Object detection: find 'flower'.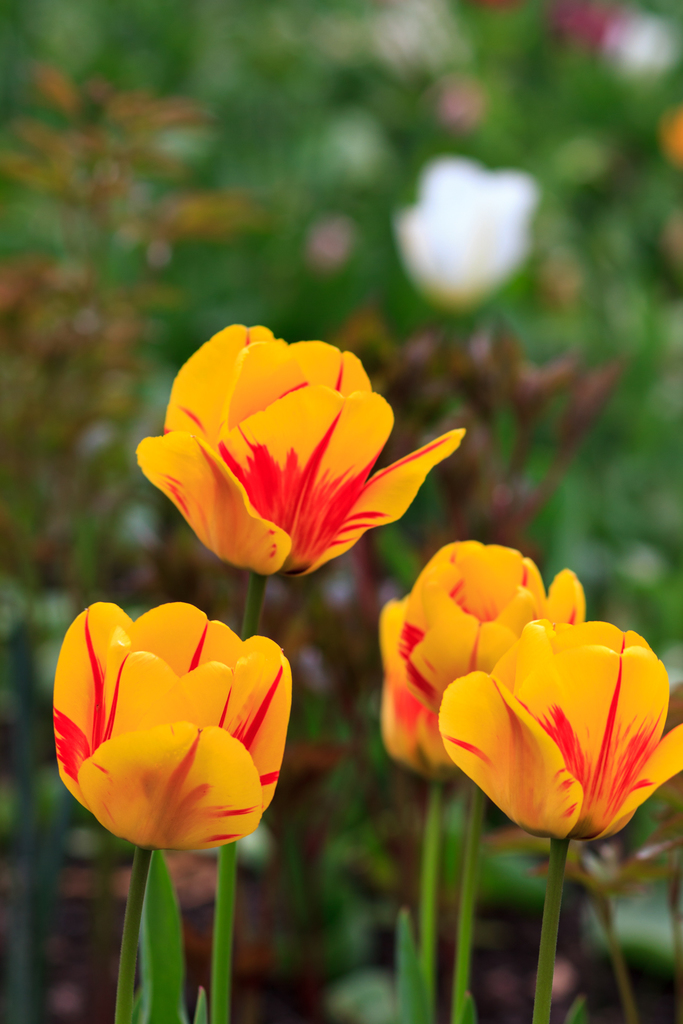
x1=136 y1=323 x2=465 y2=581.
